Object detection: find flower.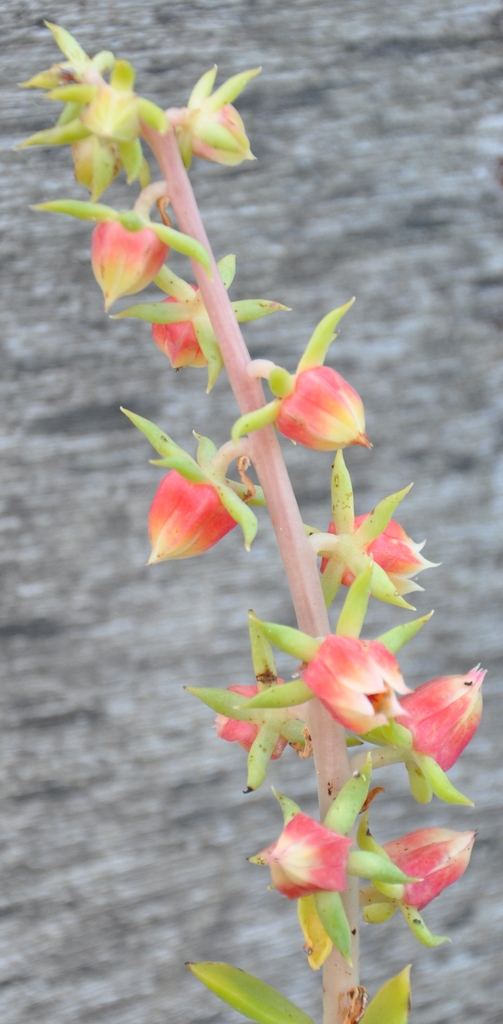
box(256, 816, 352, 912).
